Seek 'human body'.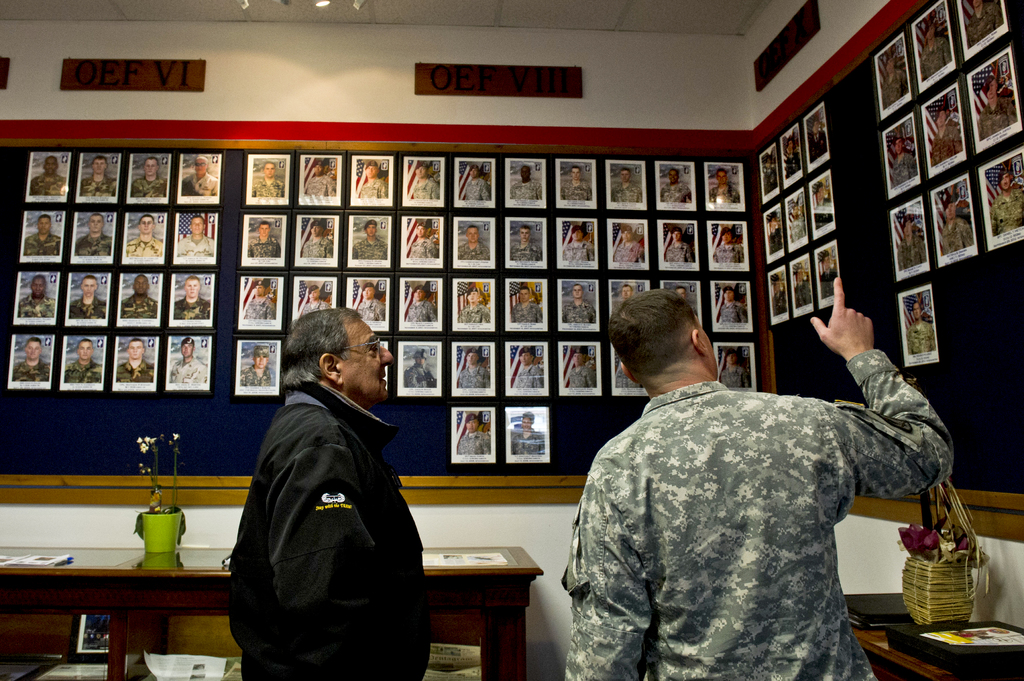
bbox=(168, 298, 212, 322).
